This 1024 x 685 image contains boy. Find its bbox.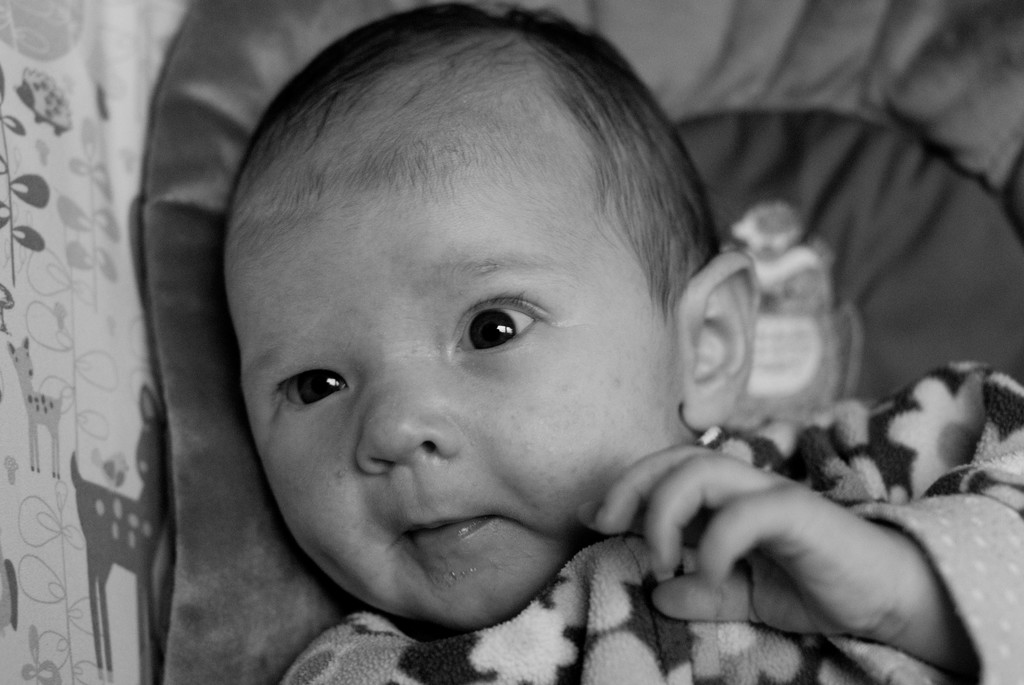
select_region(221, 0, 1023, 684).
